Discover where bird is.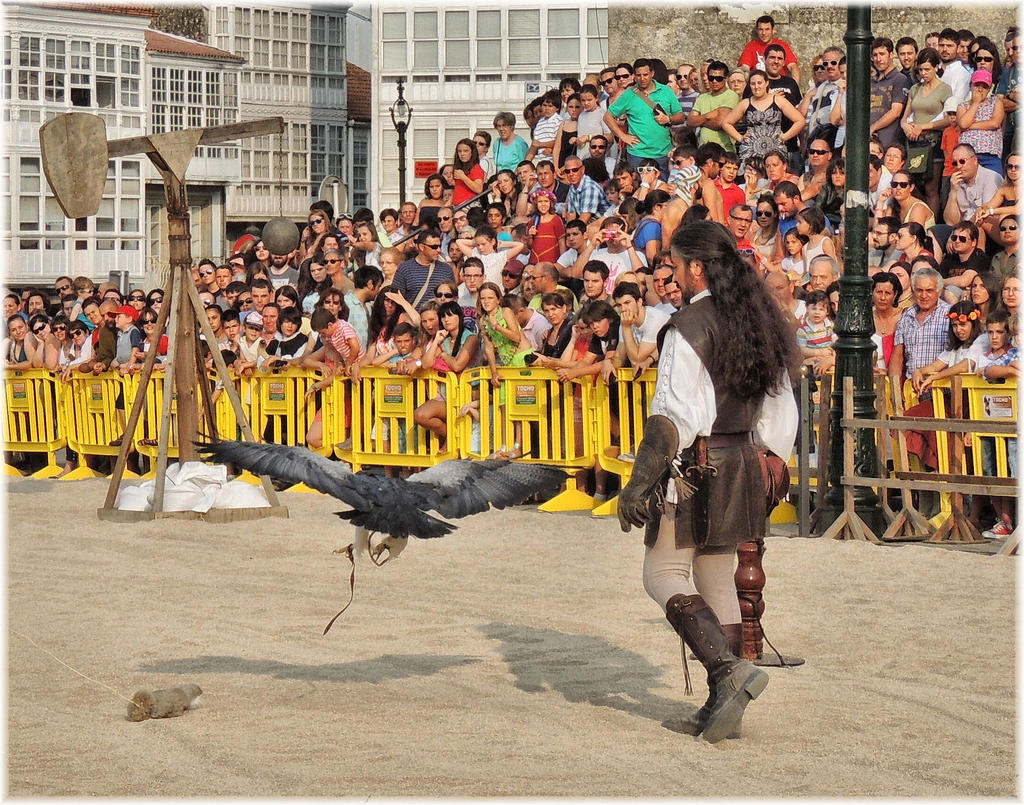
Discovered at (left=175, top=419, right=576, bottom=569).
